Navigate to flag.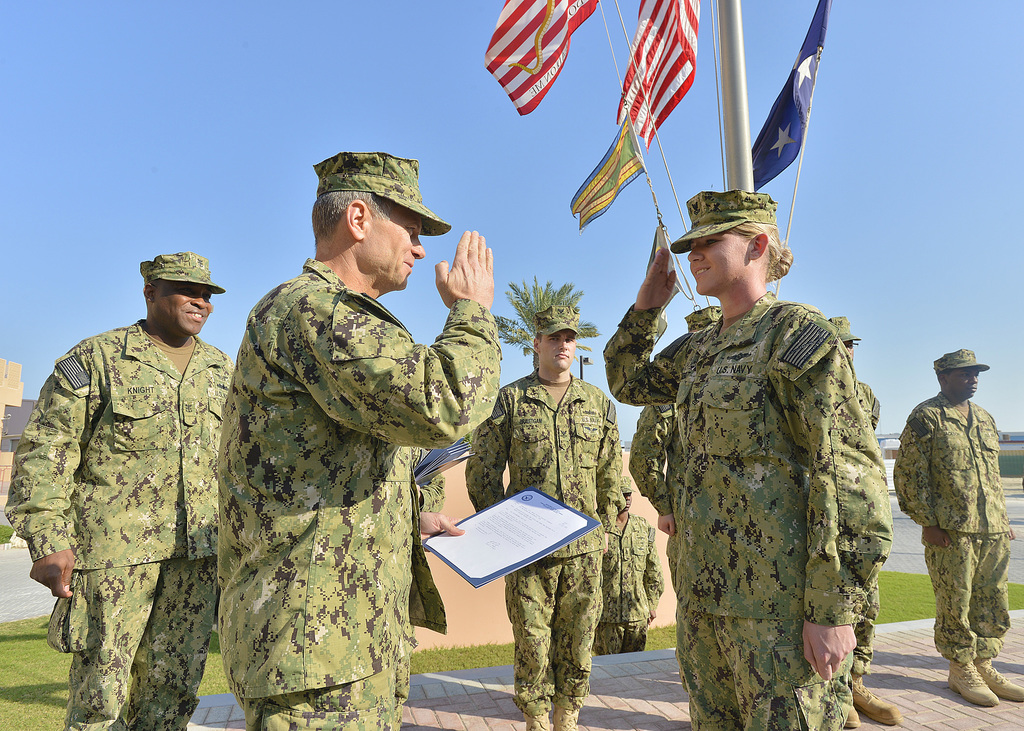
Navigation target: [left=567, top=111, right=642, bottom=234].
